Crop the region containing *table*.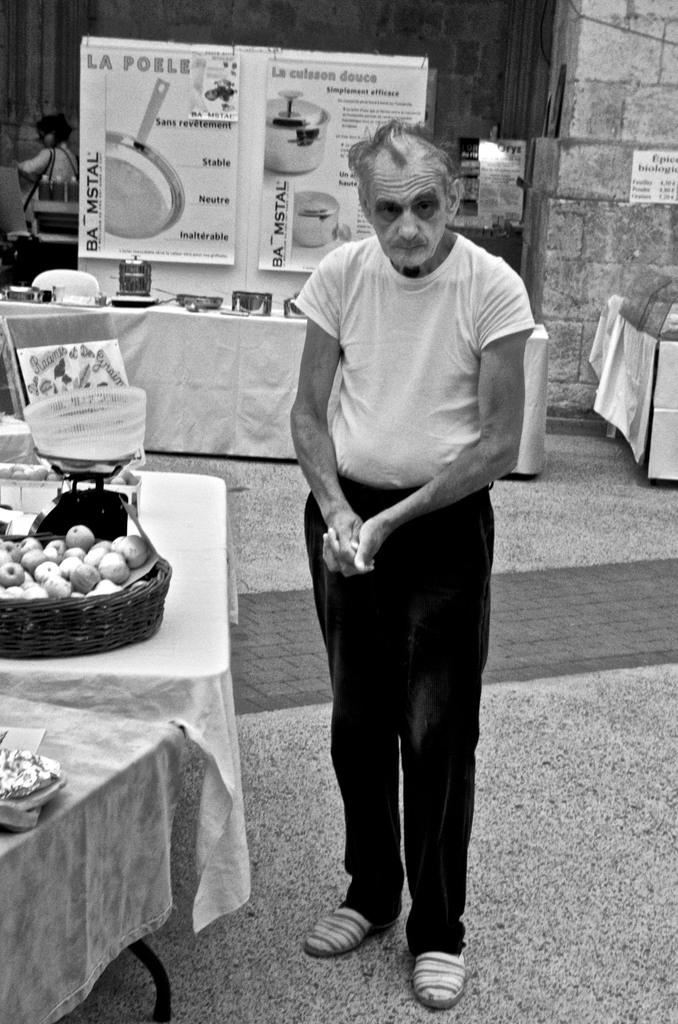
Crop region: 106:304:548:467.
